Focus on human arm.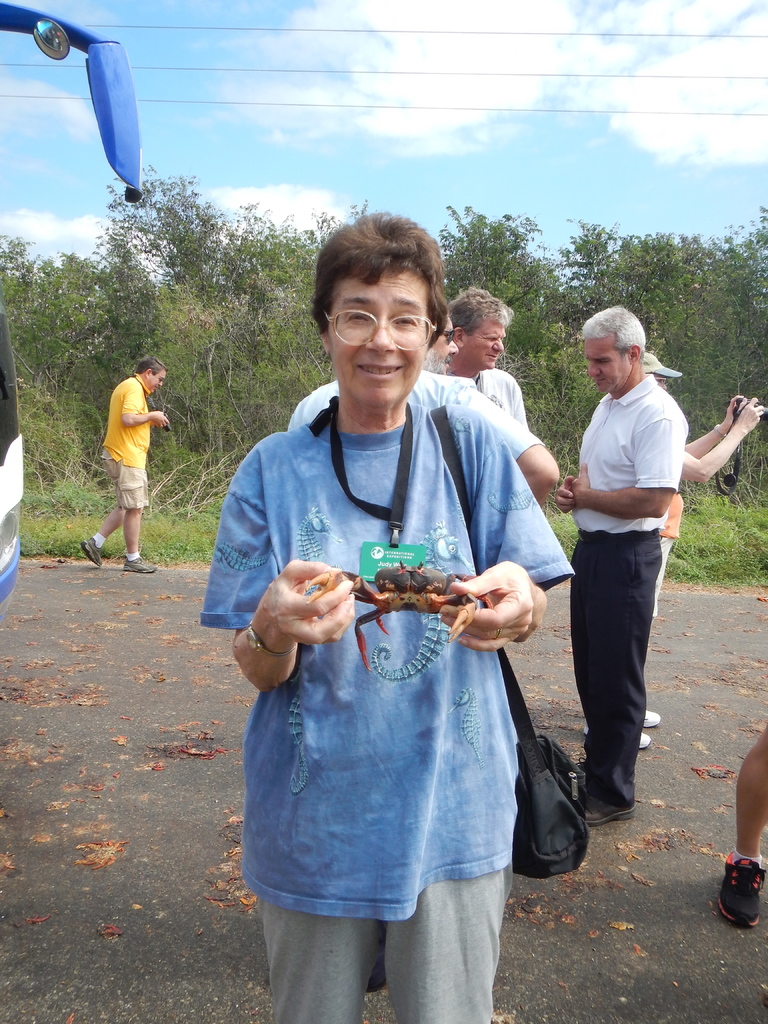
Focused at 553/422/681/518.
